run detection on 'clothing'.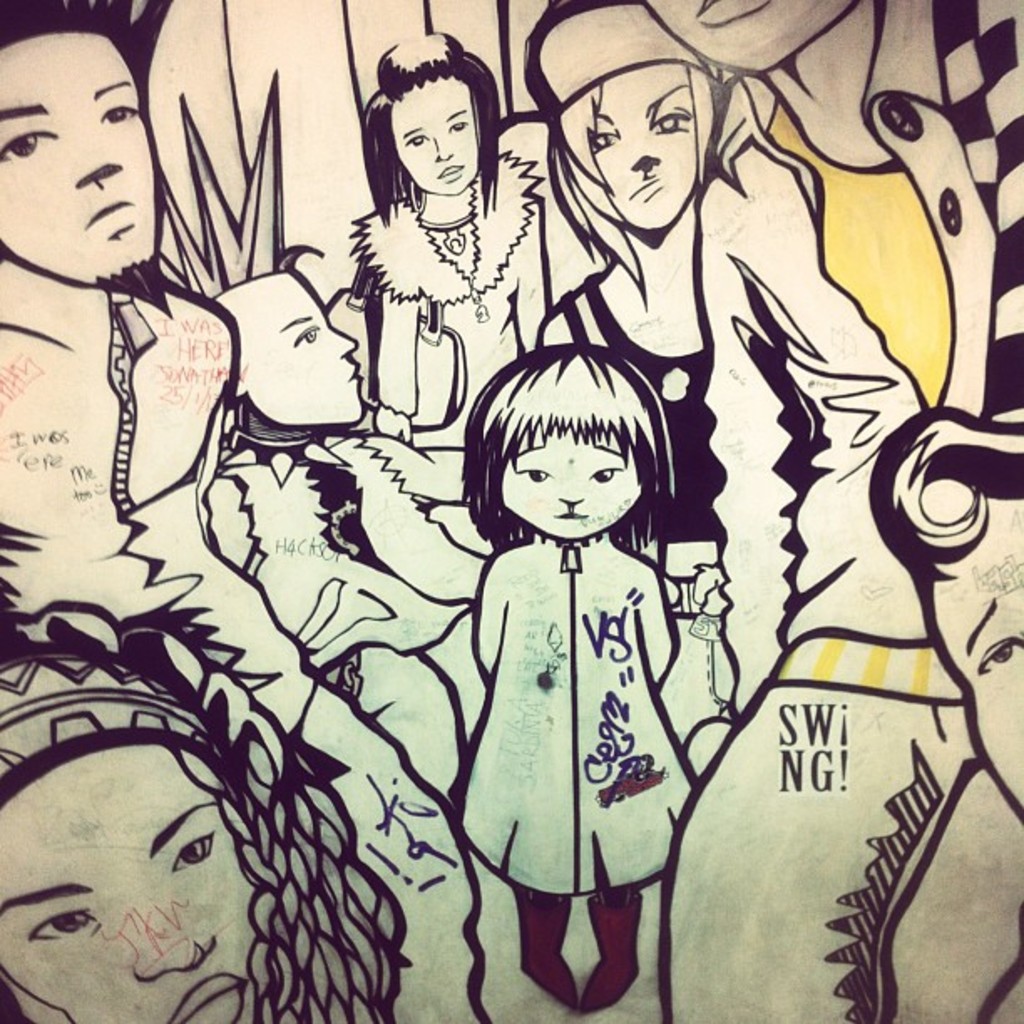
Result: Rect(350, 144, 549, 450).
